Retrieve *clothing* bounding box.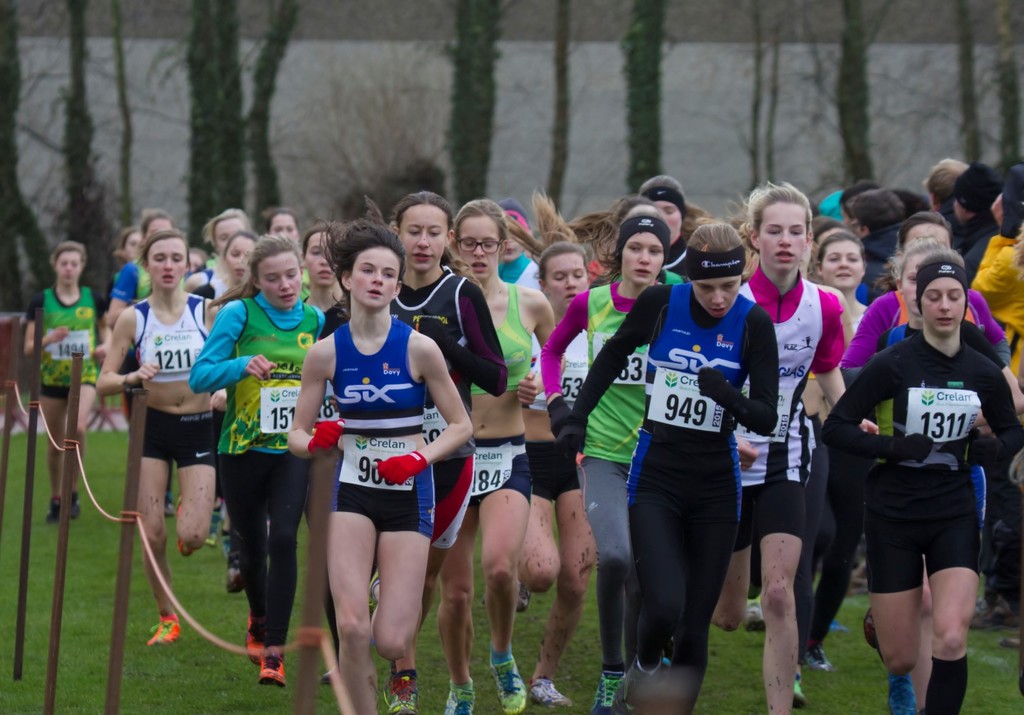
Bounding box: crop(654, 231, 689, 272).
